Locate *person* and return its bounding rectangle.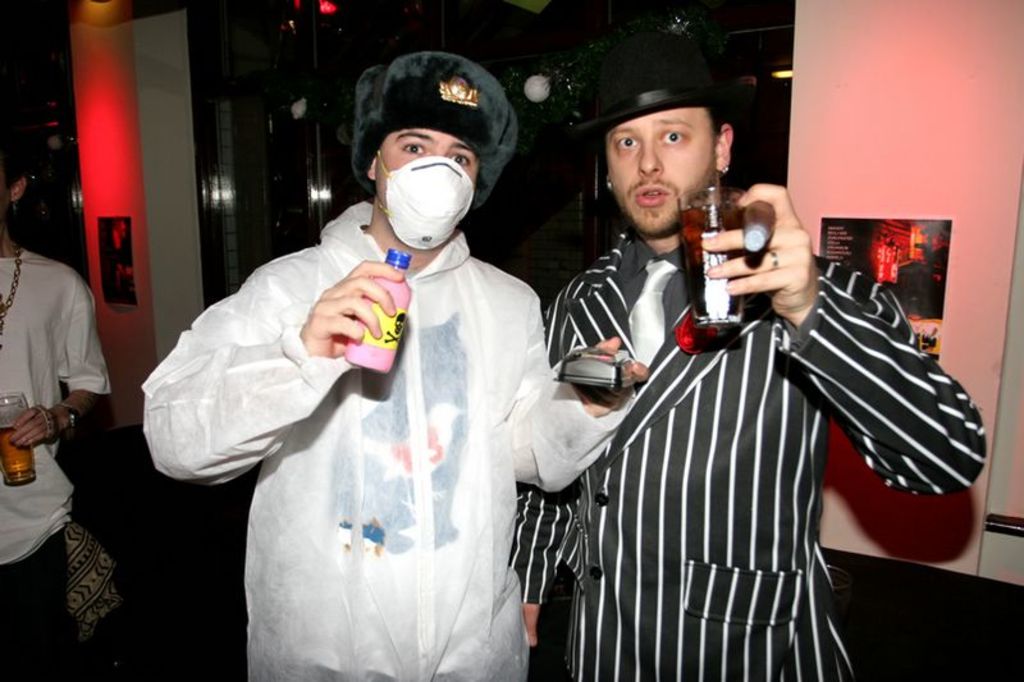
detection(0, 145, 111, 681).
